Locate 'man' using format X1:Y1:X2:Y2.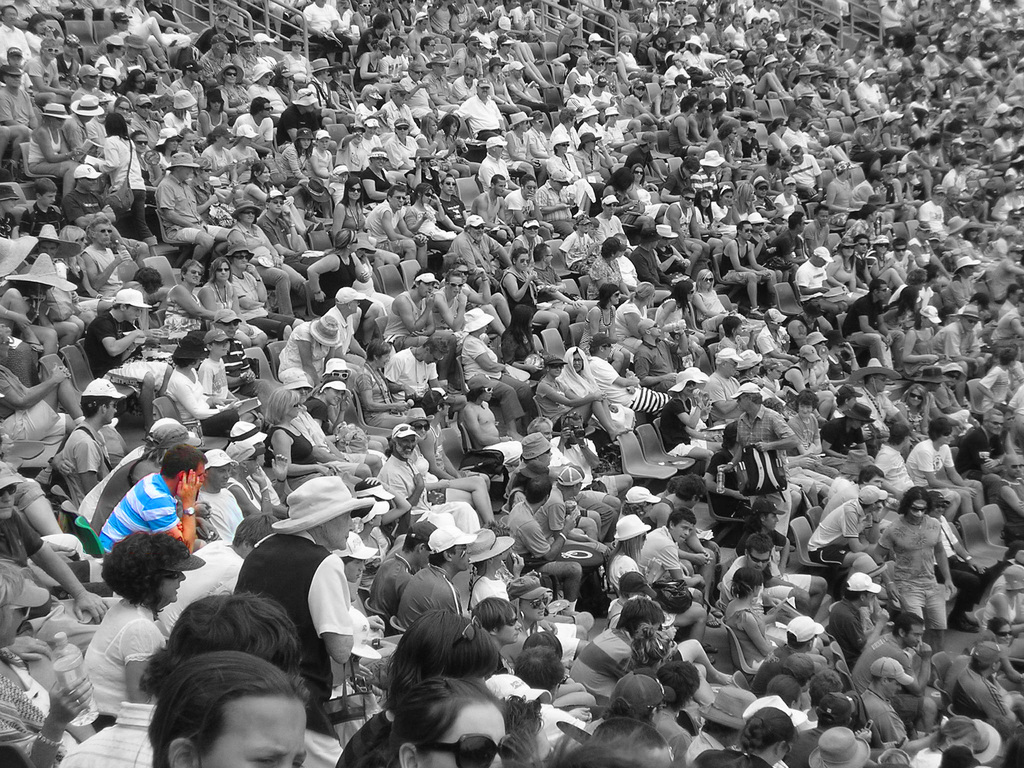
63:163:115:239.
